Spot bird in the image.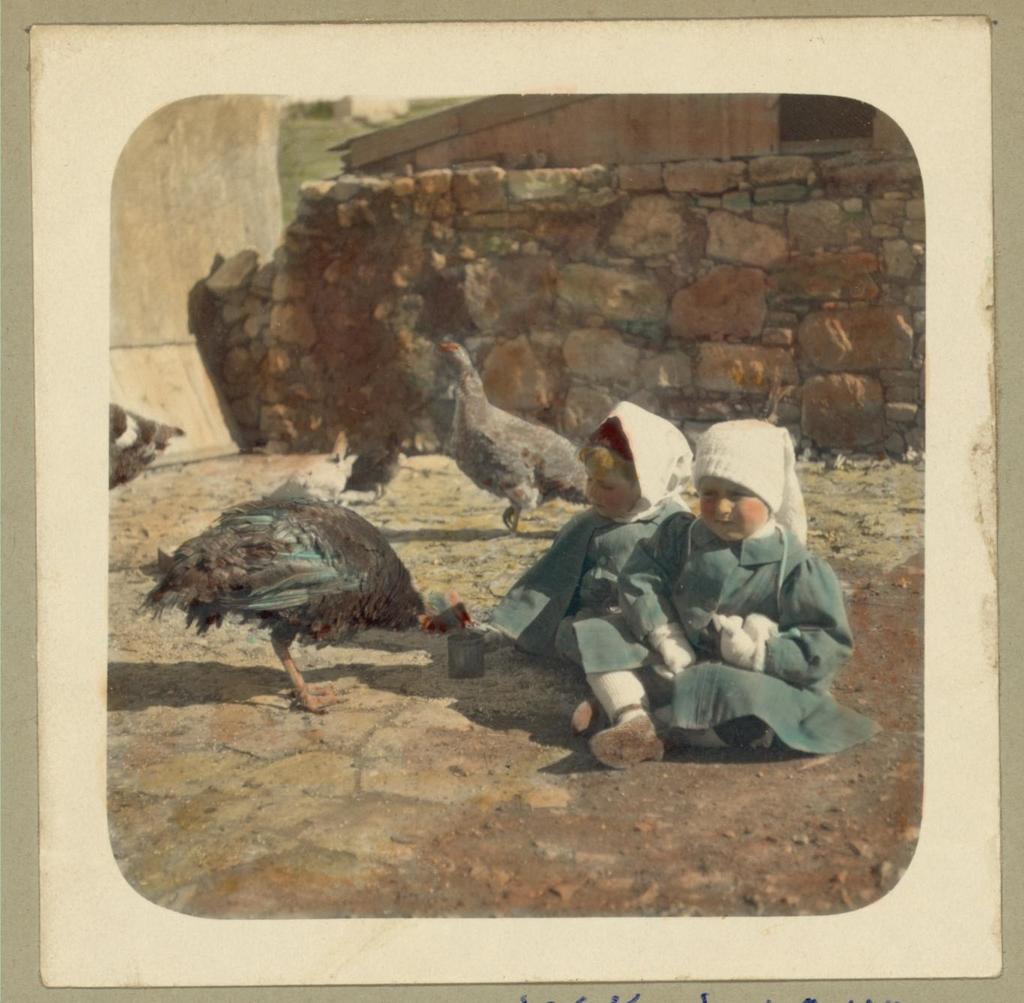
bird found at crop(421, 324, 609, 550).
